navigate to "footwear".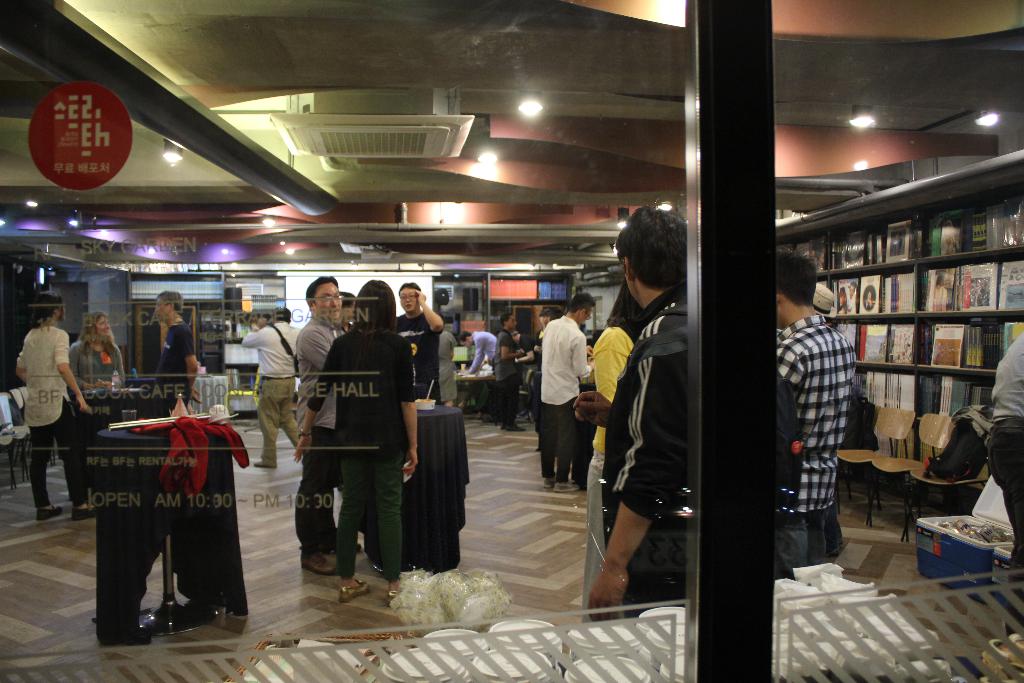
Navigation target: 543,473,560,490.
